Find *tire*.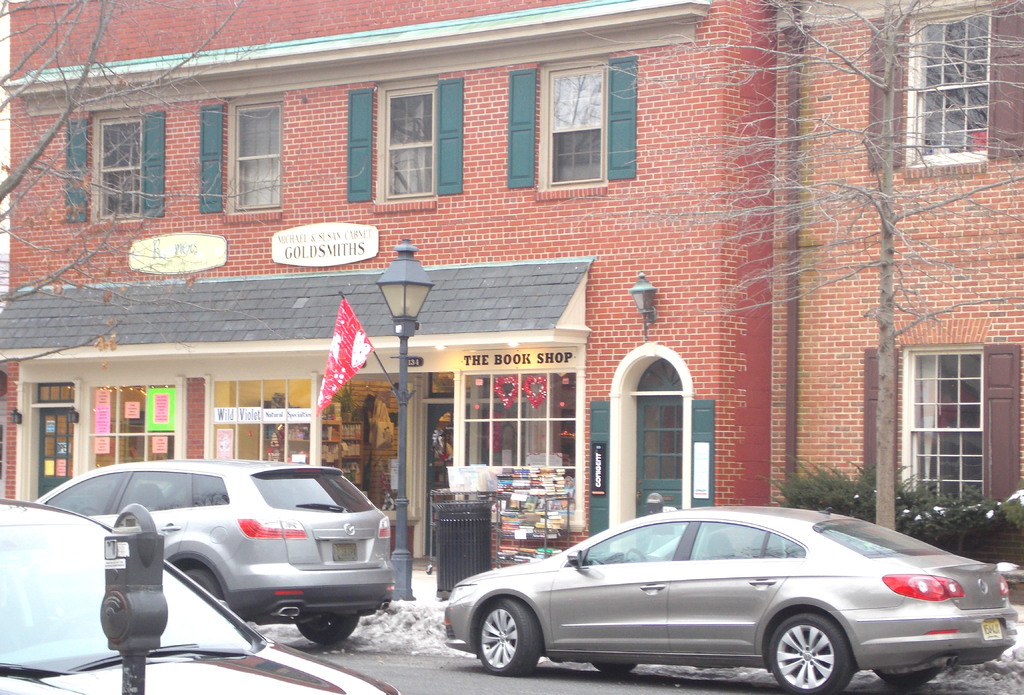
(476,598,534,677).
